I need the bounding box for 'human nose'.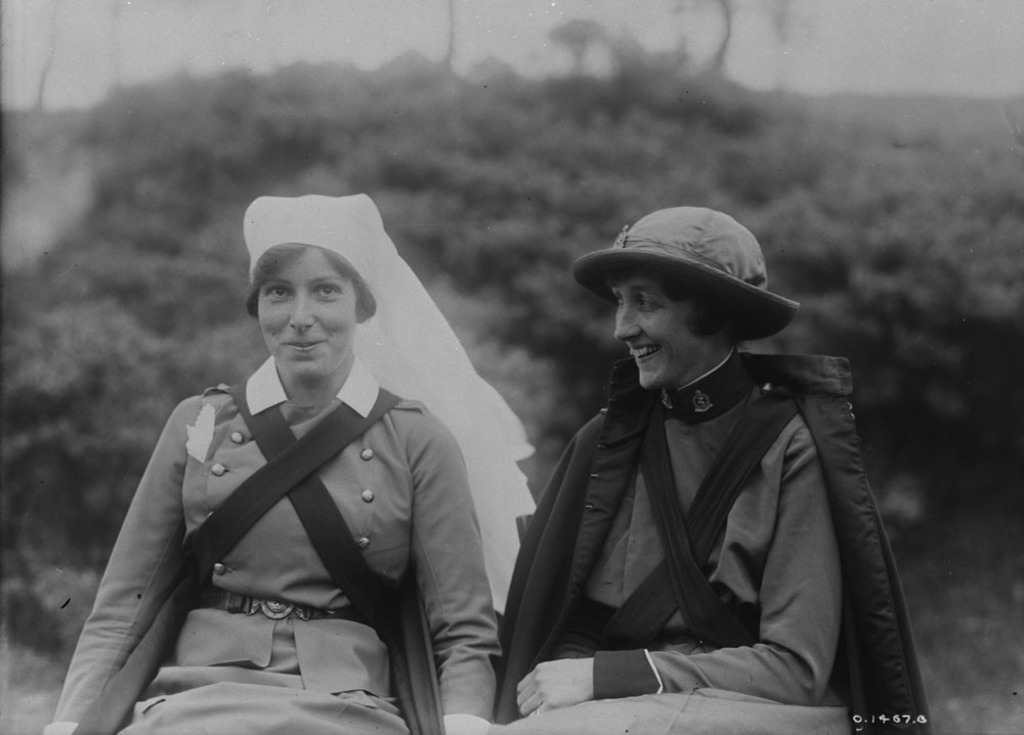
Here it is: bbox(614, 298, 647, 340).
